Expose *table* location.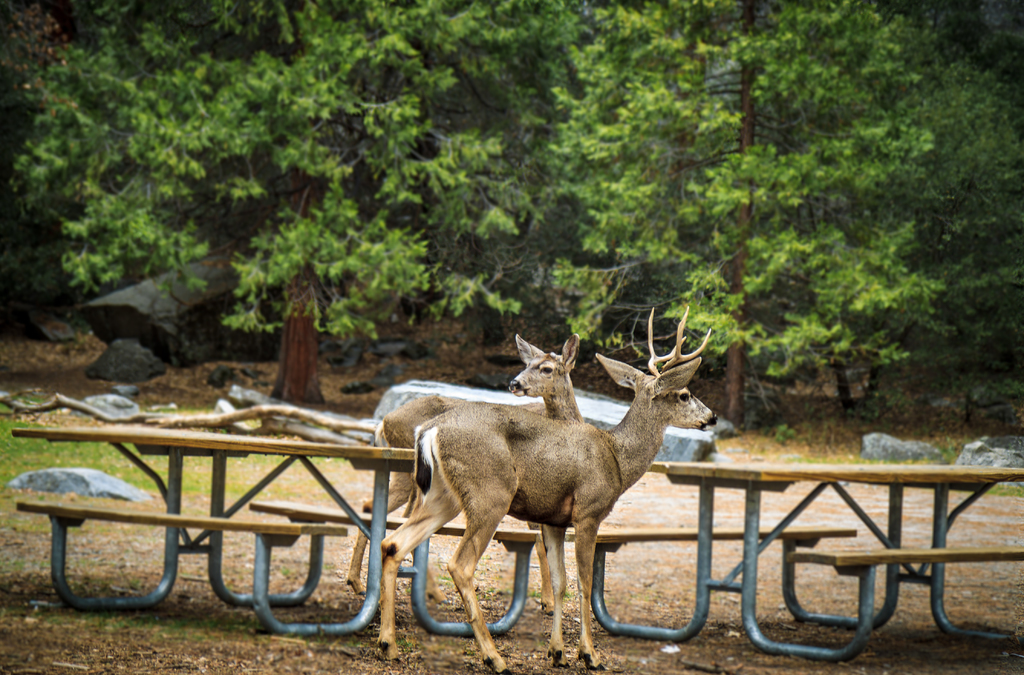
Exposed at BBox(0, 420, 508, 627).
